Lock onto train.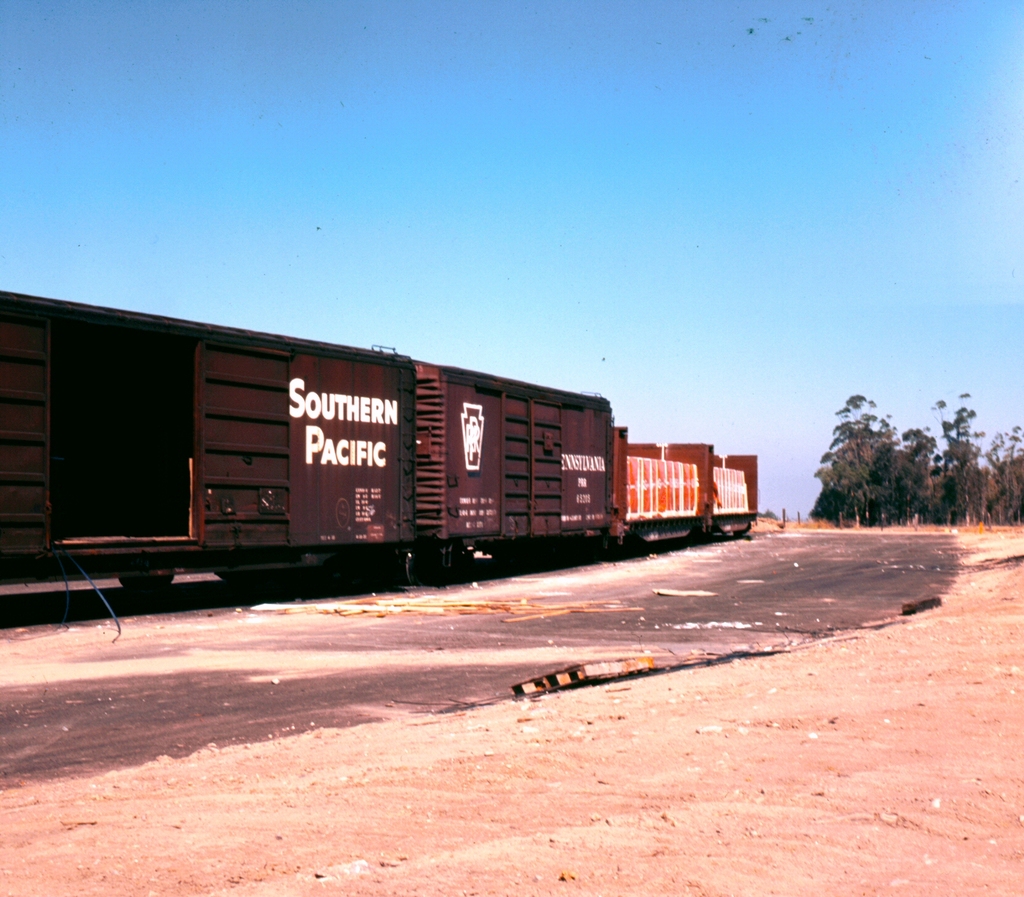
Locked: bbox(0, 285, 760, 604).
